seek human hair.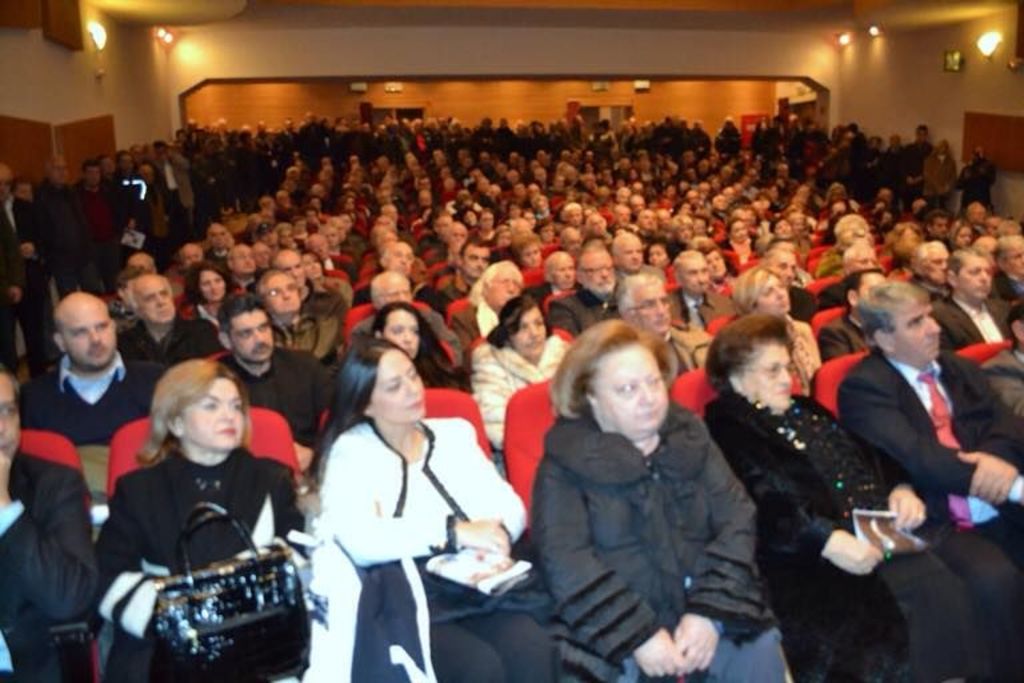
box(761, 247, 796, 272).
